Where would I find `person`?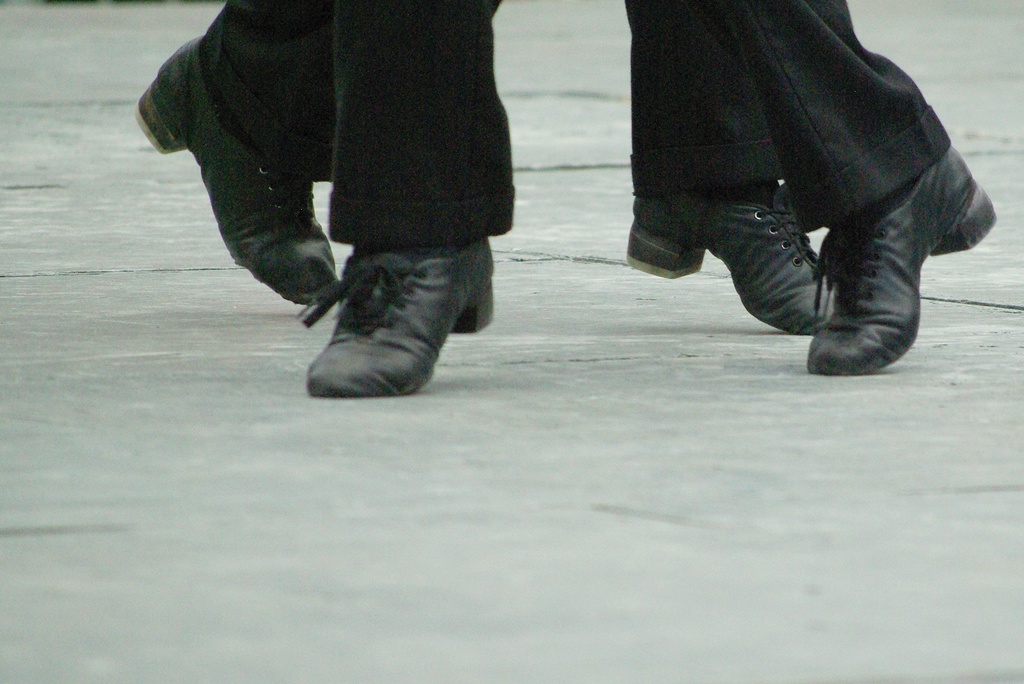
At box=[625, 1, 1002, 371].
